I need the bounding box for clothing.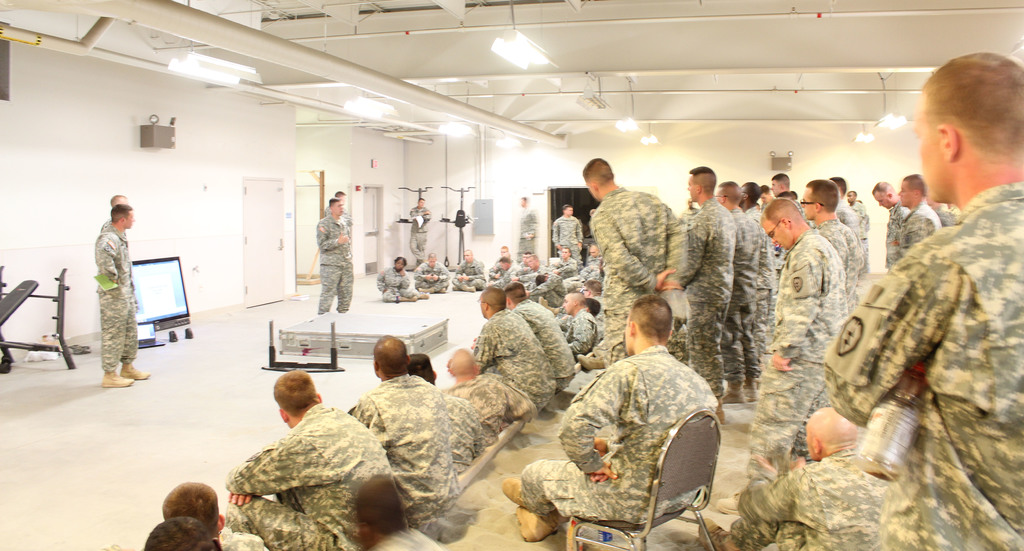
Here it is: <region>91, 227, 142, 375</region>.
